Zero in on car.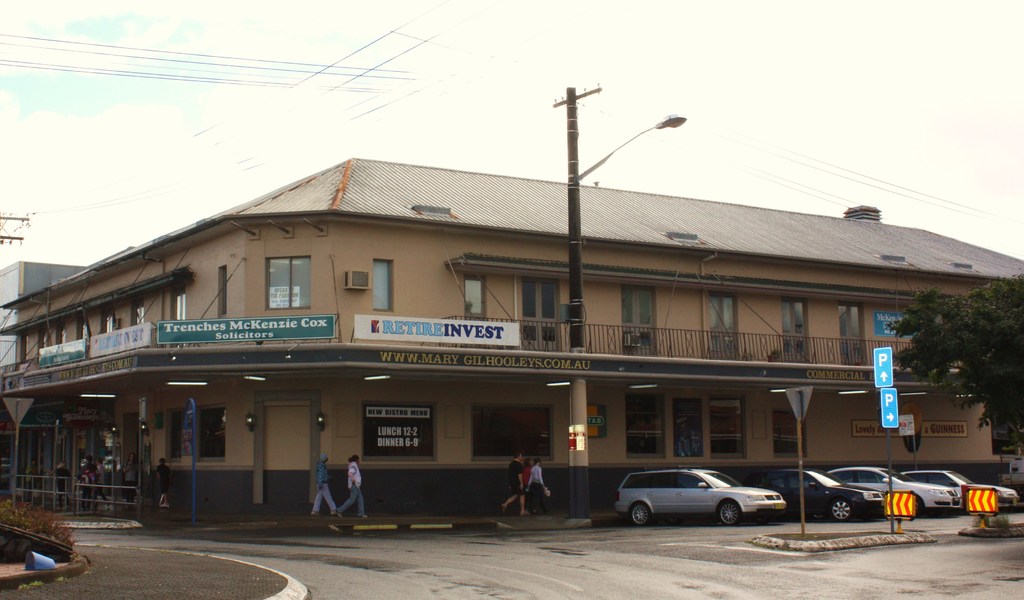
Zeroed in: [left=900, top=468, right=1018, bottom=510].
